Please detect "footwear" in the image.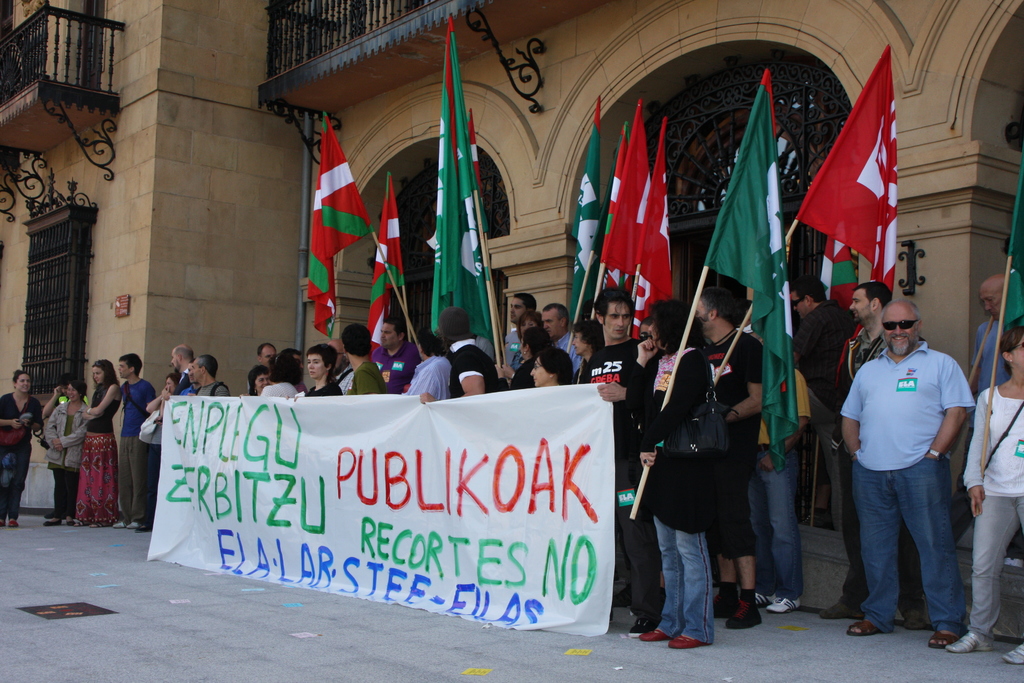
bbox=[43, 520, 60, 526].
